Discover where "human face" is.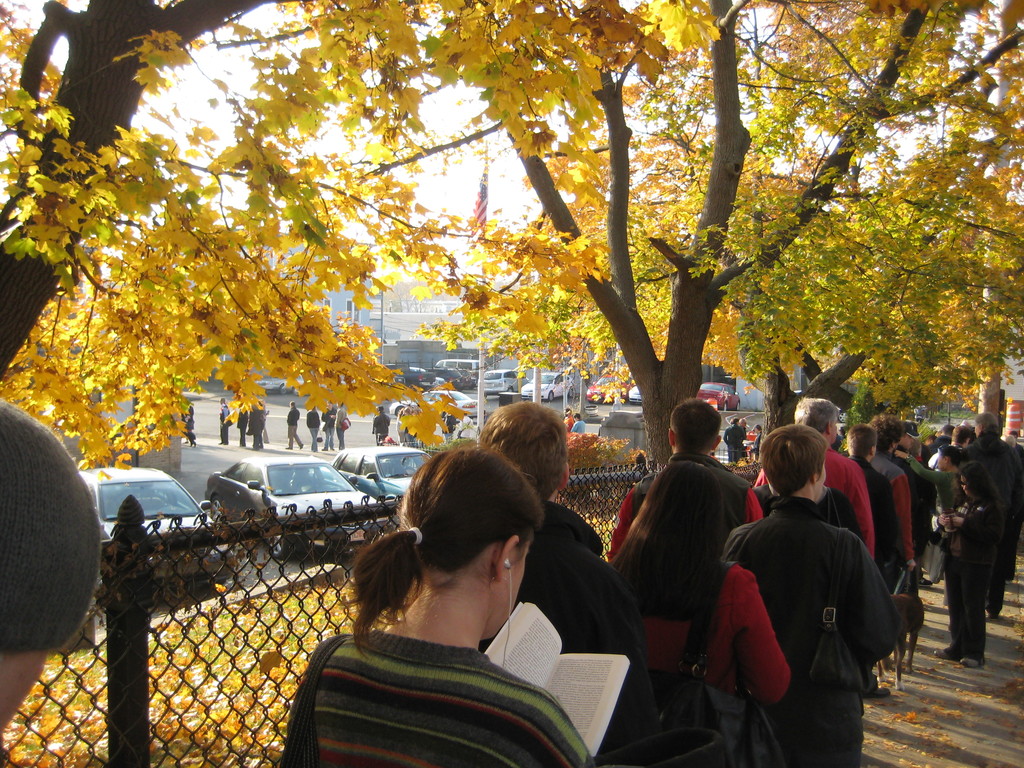
Discovered at x1=494, y1=536, x2=530, y2=639.
